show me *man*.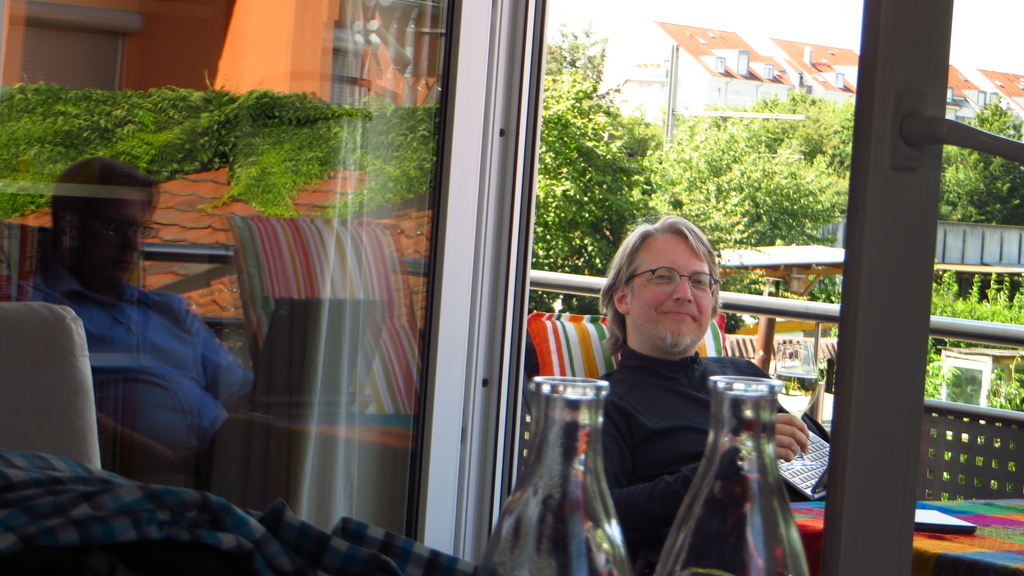
*man* is here: rect(598, 210, 829, 575).
